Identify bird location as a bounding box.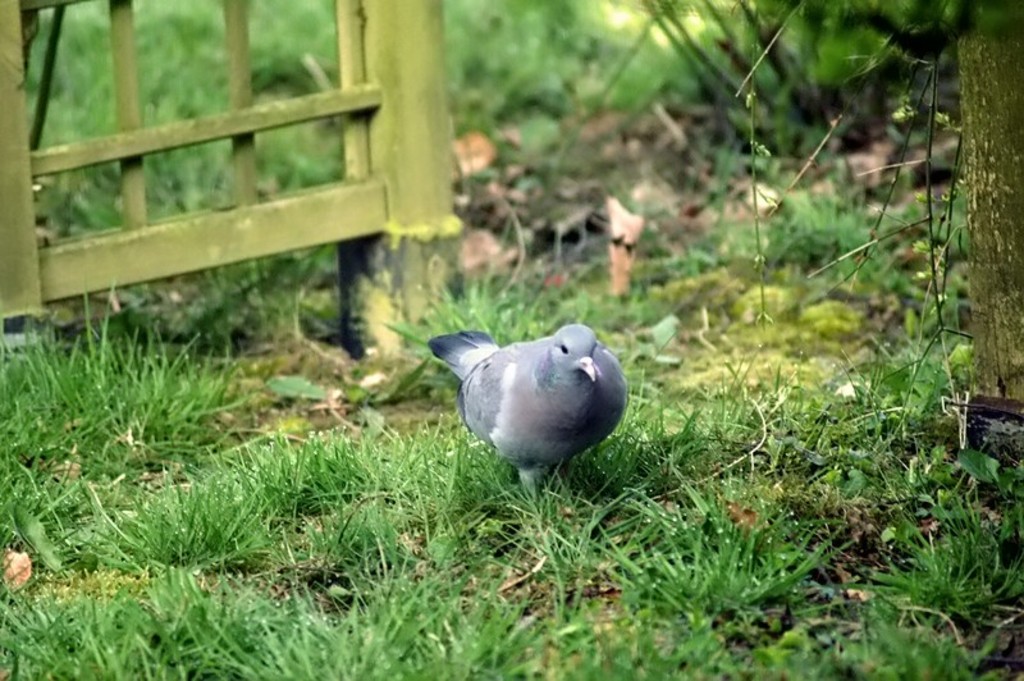
[426,319,632,490].
